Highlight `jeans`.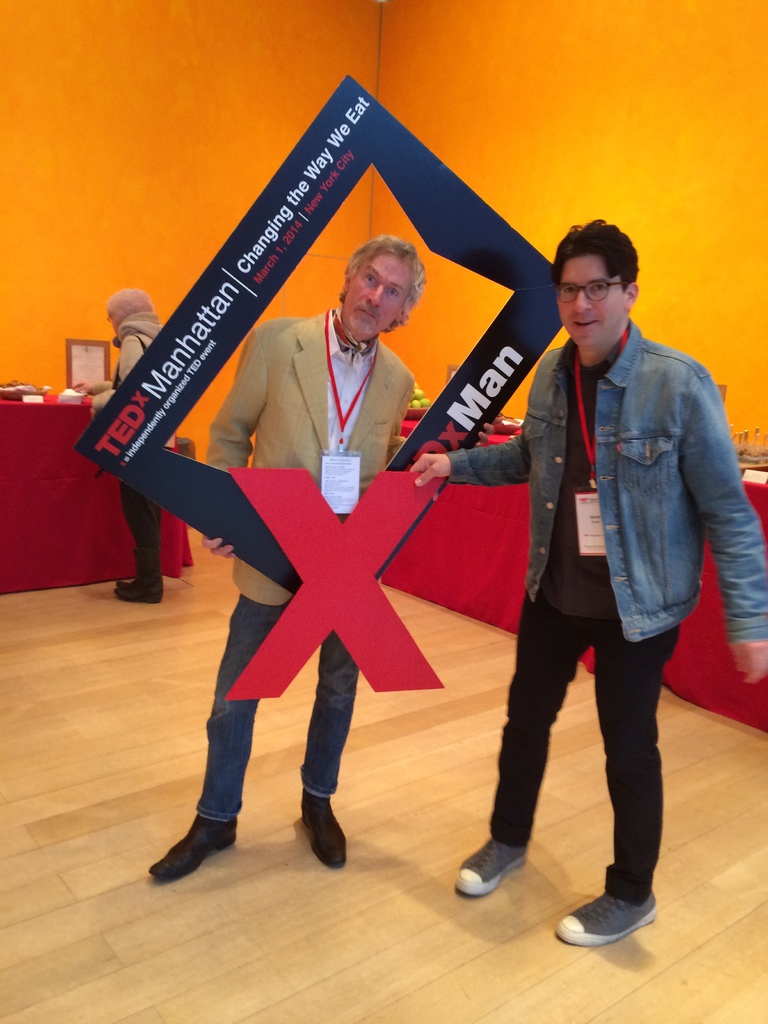
Highlighted region: 184/604/351/810.
